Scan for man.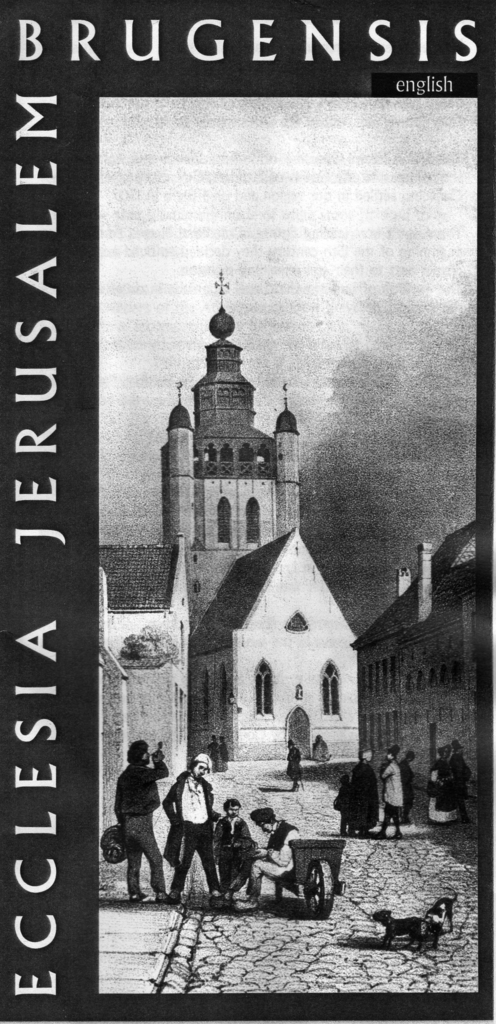
Scan result: crop(216, 800, 251, 901).
